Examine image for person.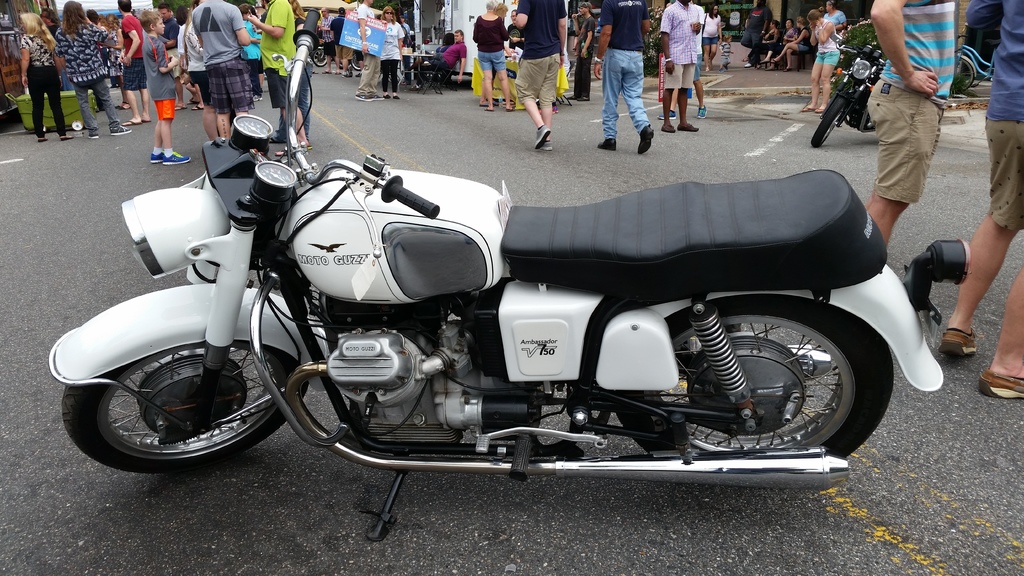
Examination result: detection(506, 0, 568, 151).
